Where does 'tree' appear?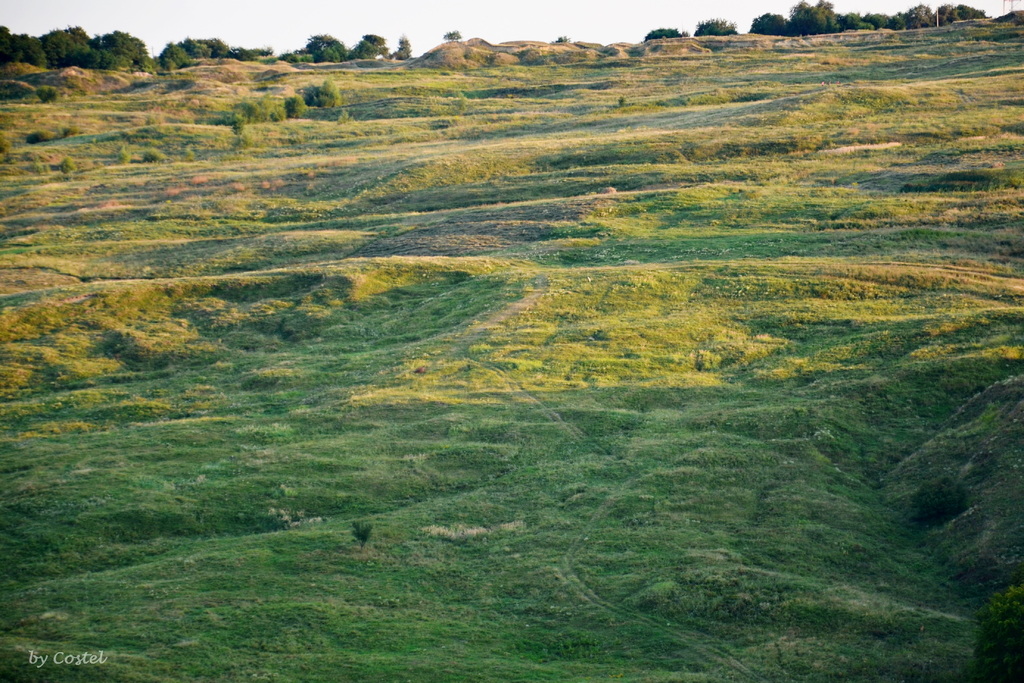
Appears at x1=296 y1=31 x2=348 y2=63.
